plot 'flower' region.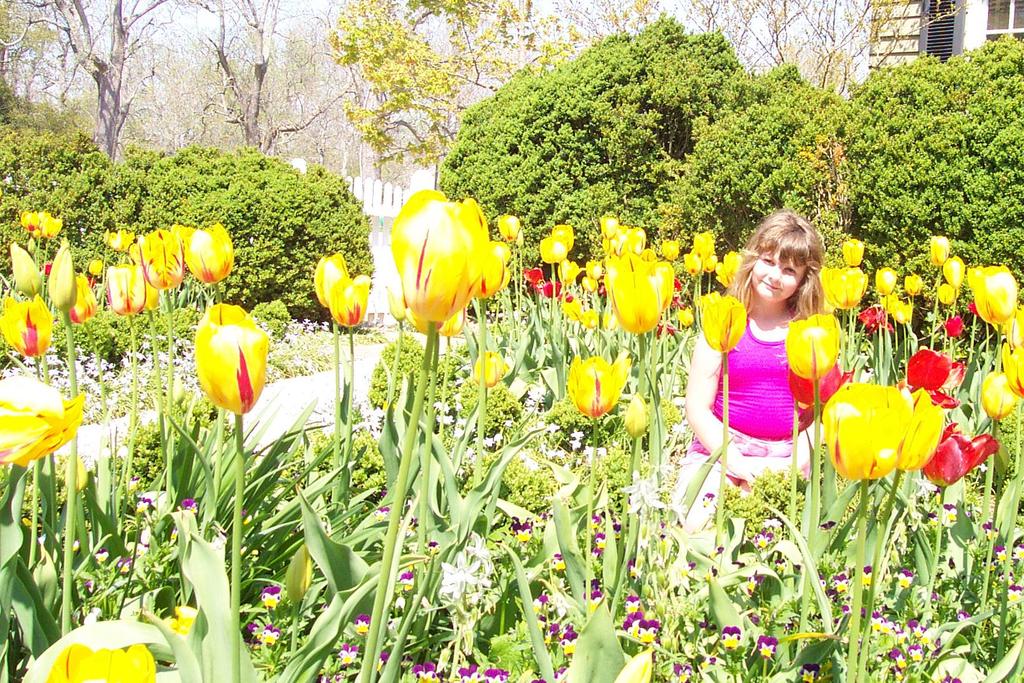
Plotted at rect(17, 207, 50, 234).
